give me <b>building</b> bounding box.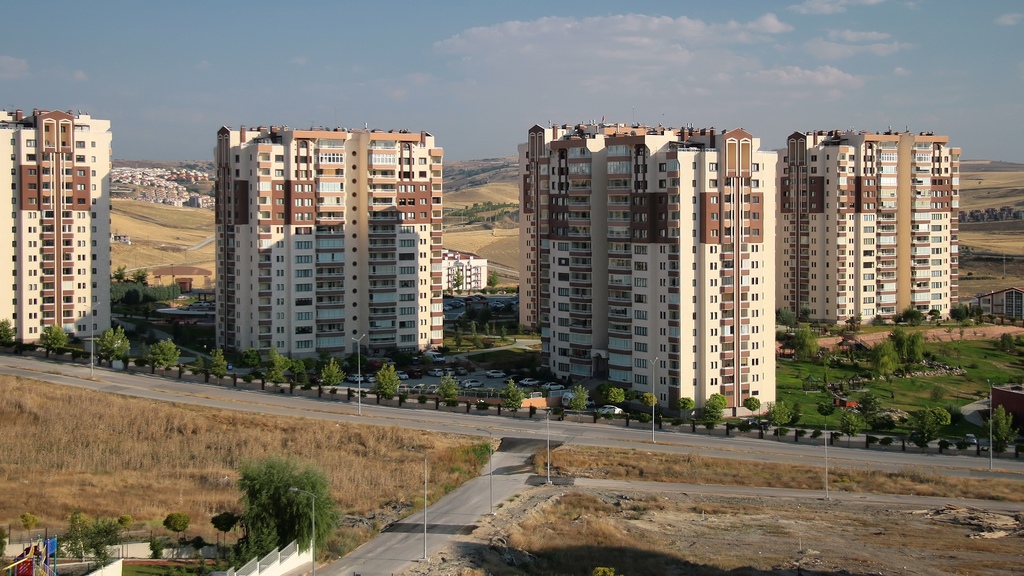
445, 250, 488, 291.
